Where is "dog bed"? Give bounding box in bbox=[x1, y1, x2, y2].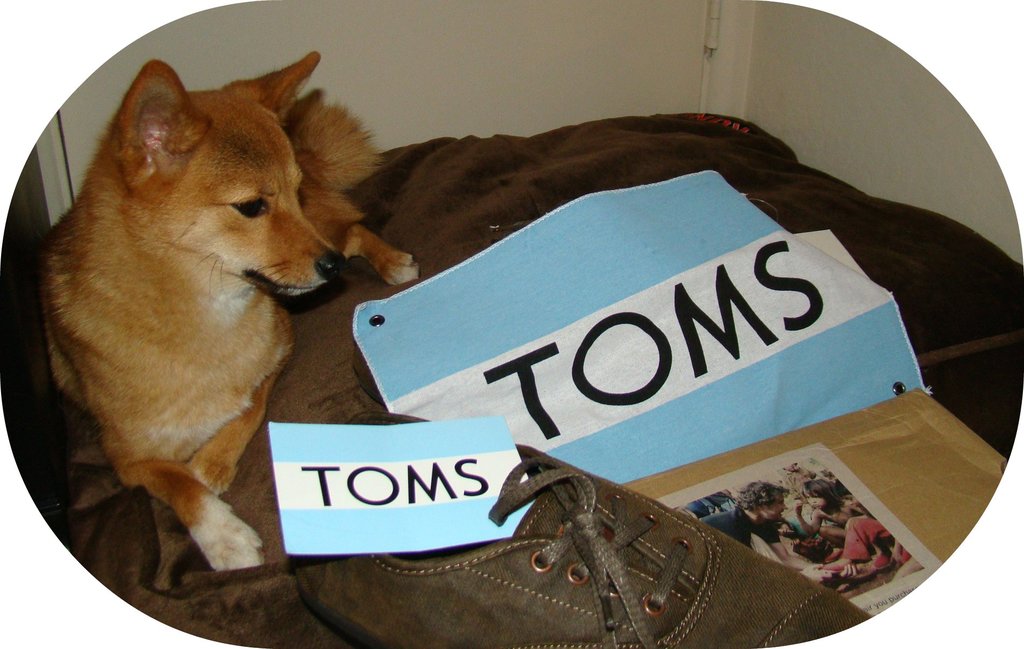
bbox=[54, 114, 1023, 648].
